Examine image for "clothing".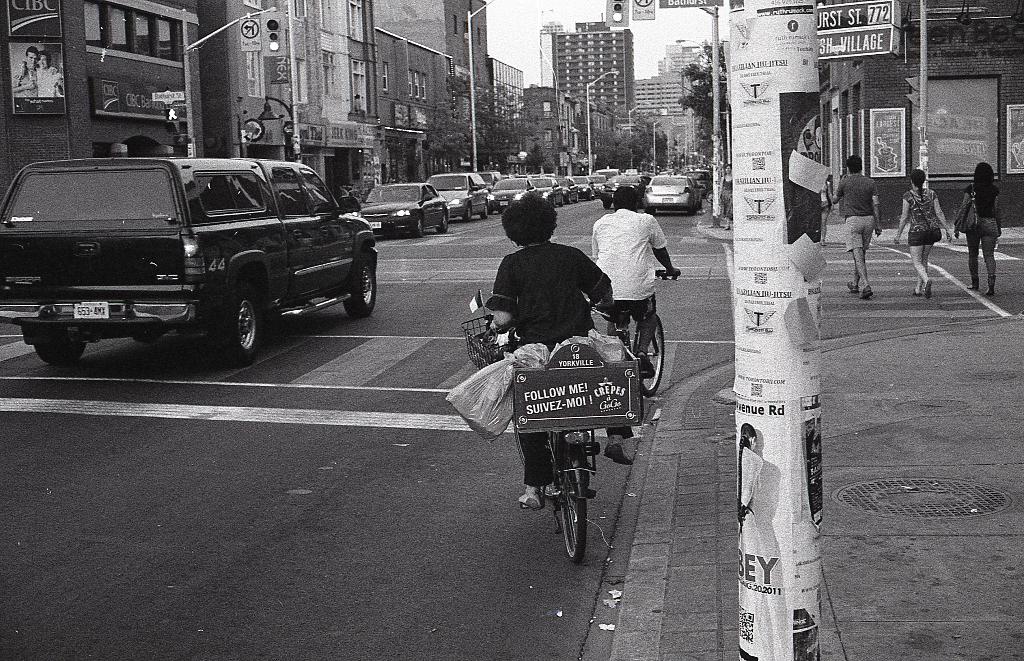
Examination result: (left=481, top=243, right=613, bottom=496).
